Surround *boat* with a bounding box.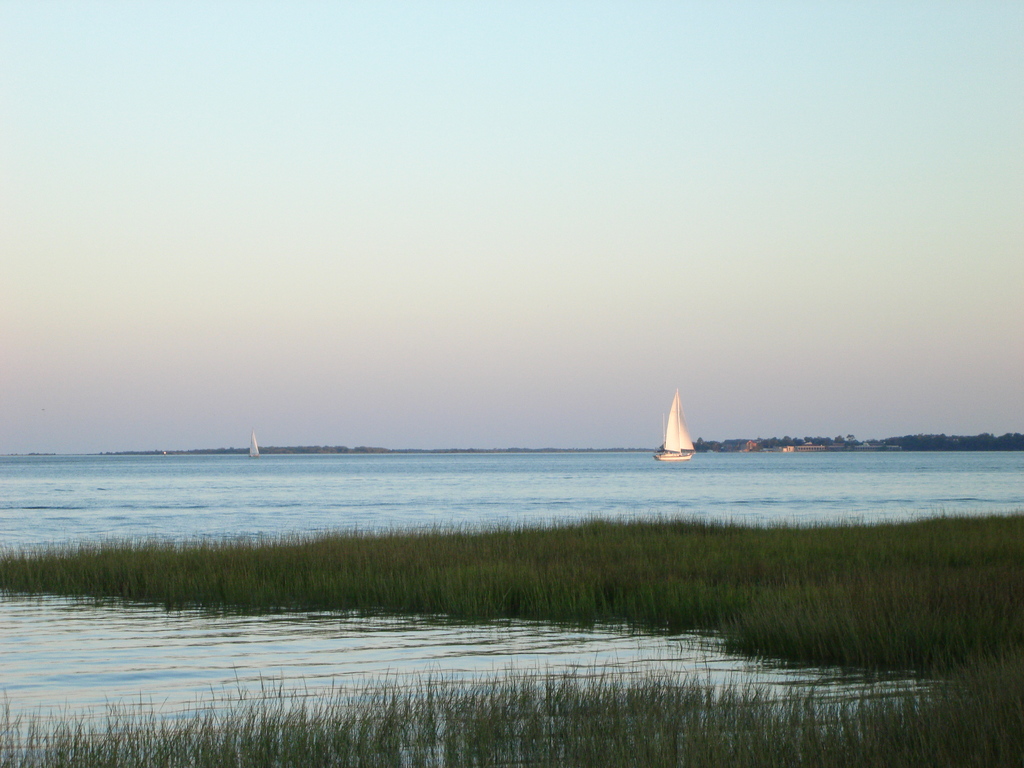
(244, 435, 262, 460).
